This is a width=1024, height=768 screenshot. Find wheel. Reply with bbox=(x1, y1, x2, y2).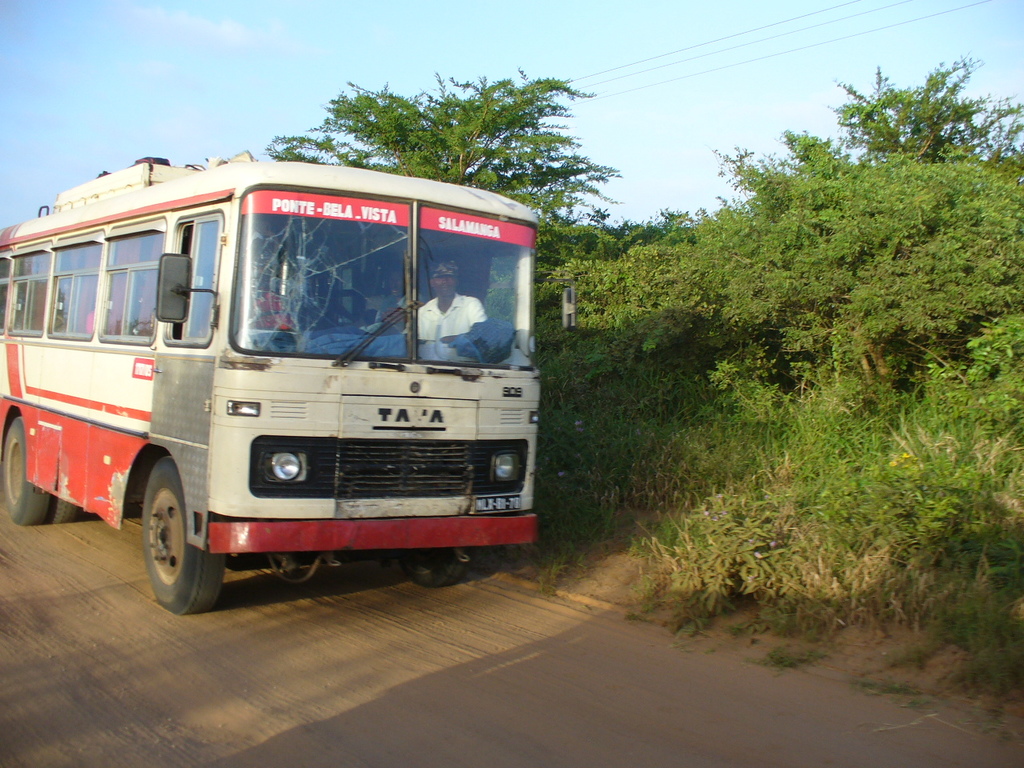
bbox=(397, 542, 474, 588).
